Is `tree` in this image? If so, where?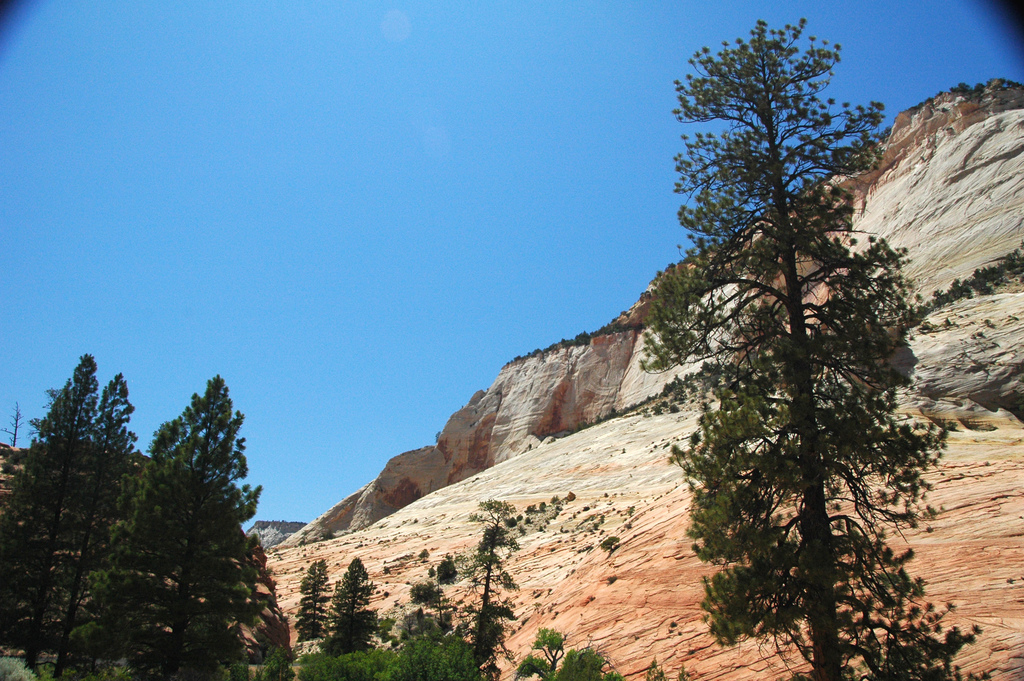
Yes, at box=[323, 561, 378, 637].
